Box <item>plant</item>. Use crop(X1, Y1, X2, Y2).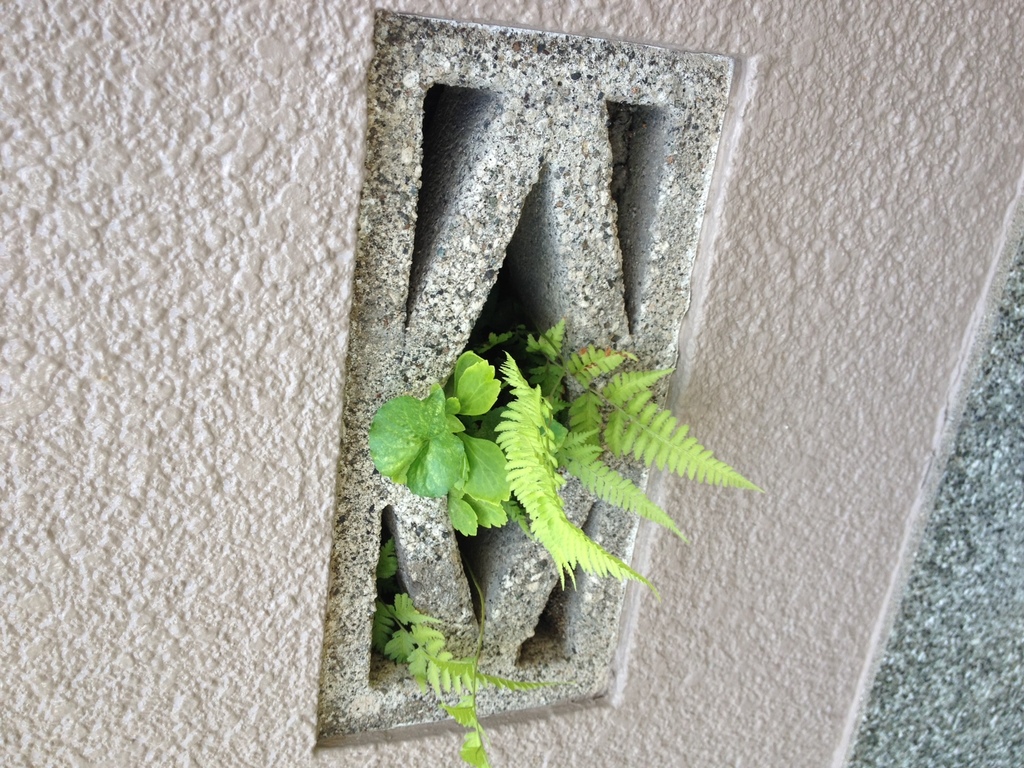
crop(312, 265, 769, 676).
